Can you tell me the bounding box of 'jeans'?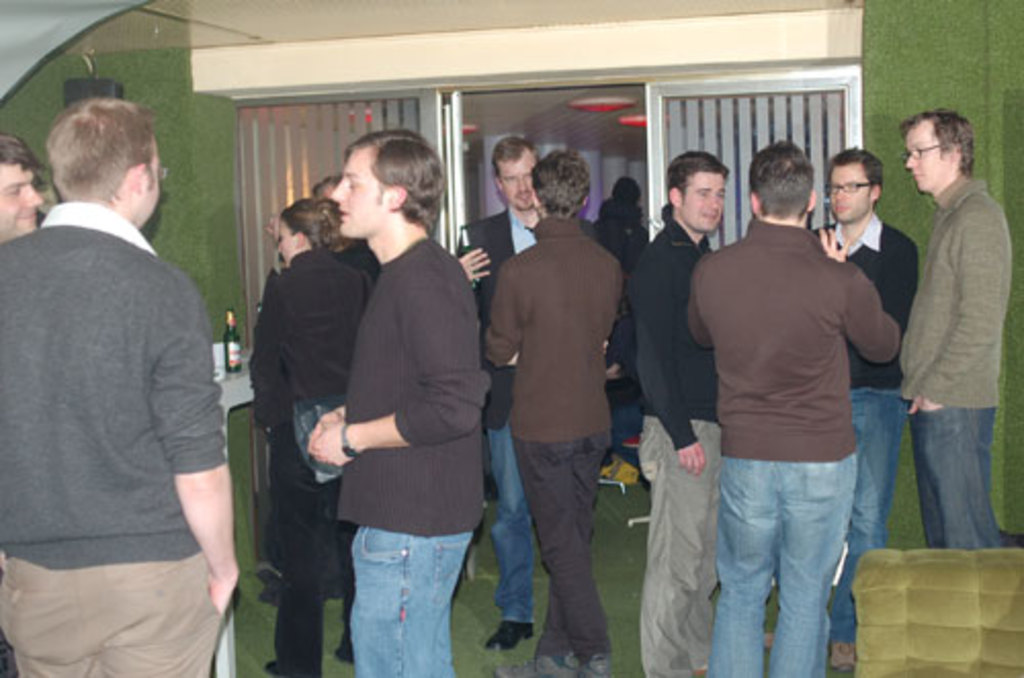
l=489, t=418, r=528, b=619.
